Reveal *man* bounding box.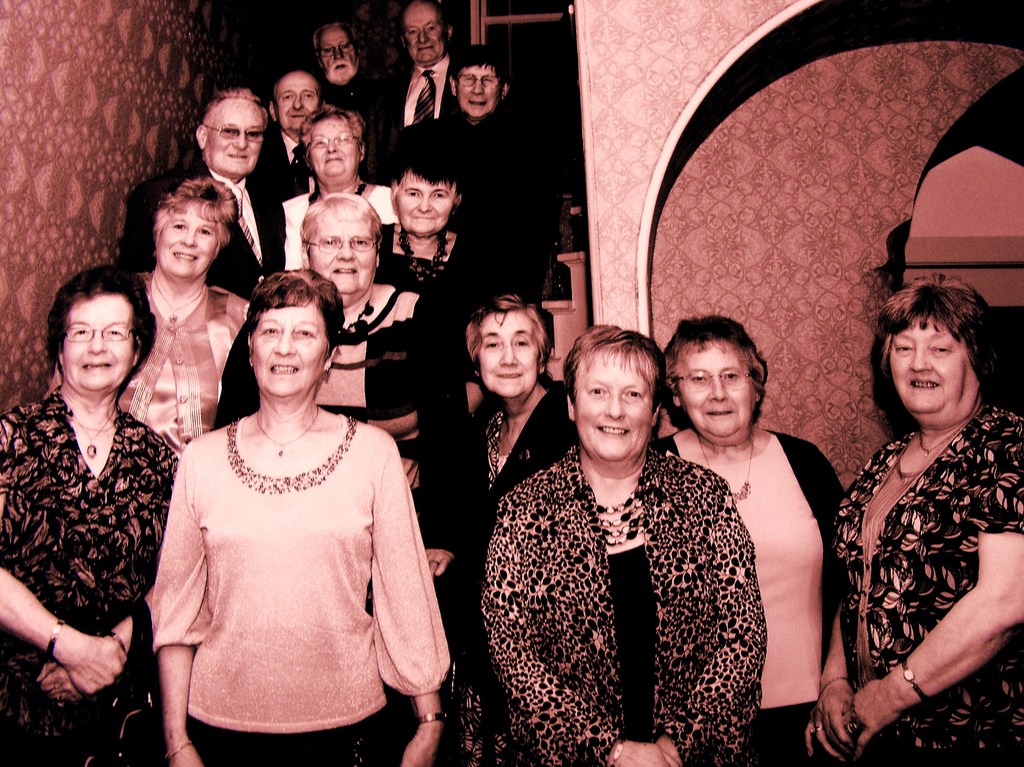
Revealed: {"left": 308, "top": 20, "right": 393, "bottom": 183}.
